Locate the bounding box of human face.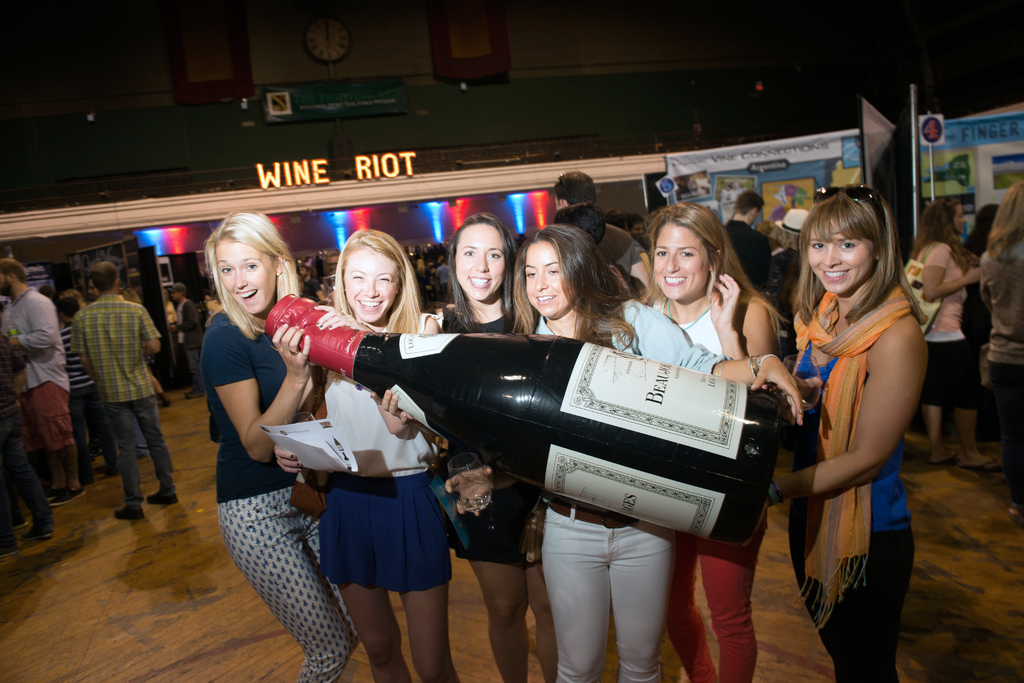
Bounding box: (810,218,874,294).
